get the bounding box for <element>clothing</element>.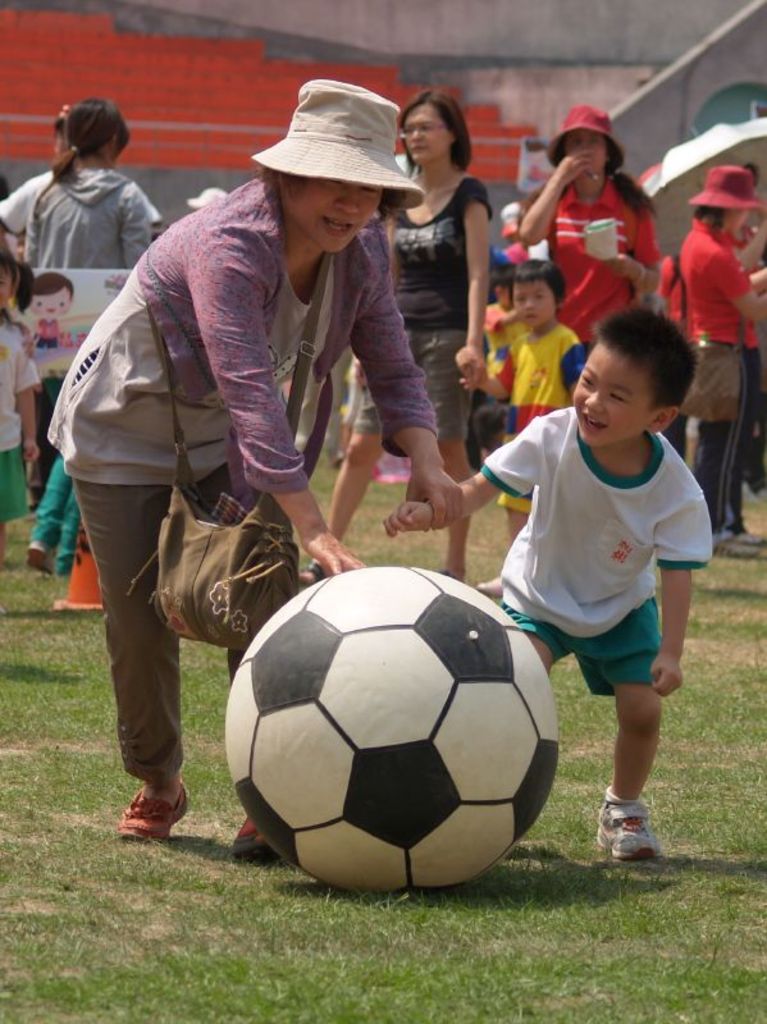
{"left": 44, "top": 183, "right": 443, "bottom": 824}.
